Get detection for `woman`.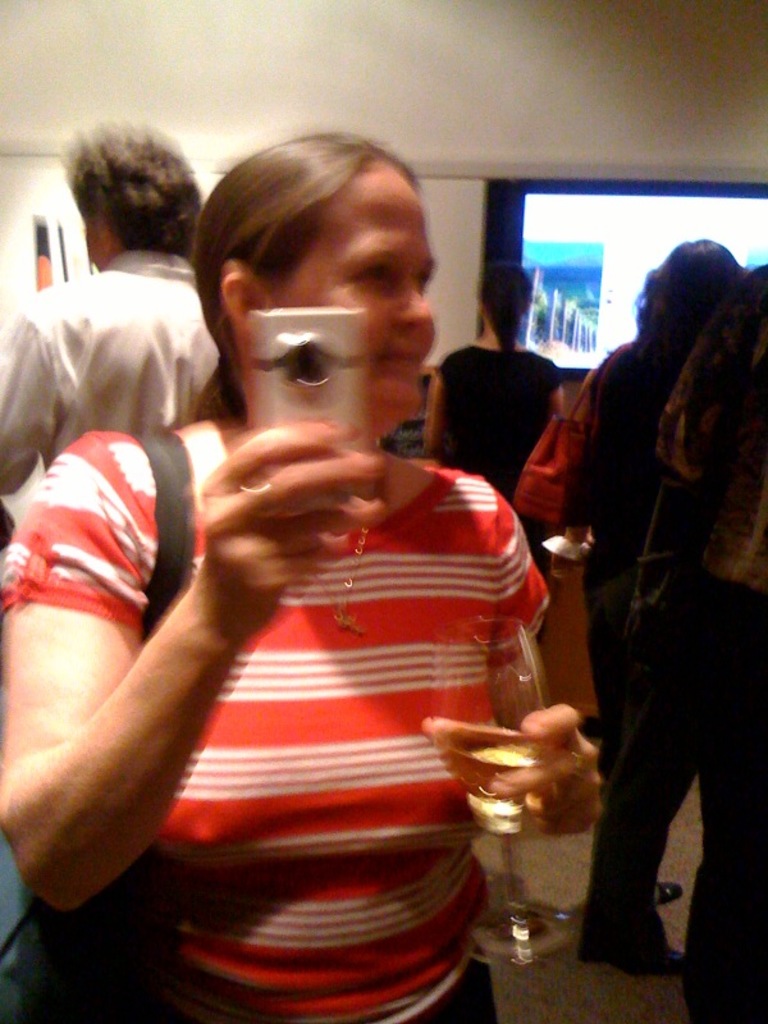
Detection: x1=422 y1=264 x2=559 y2=504.
